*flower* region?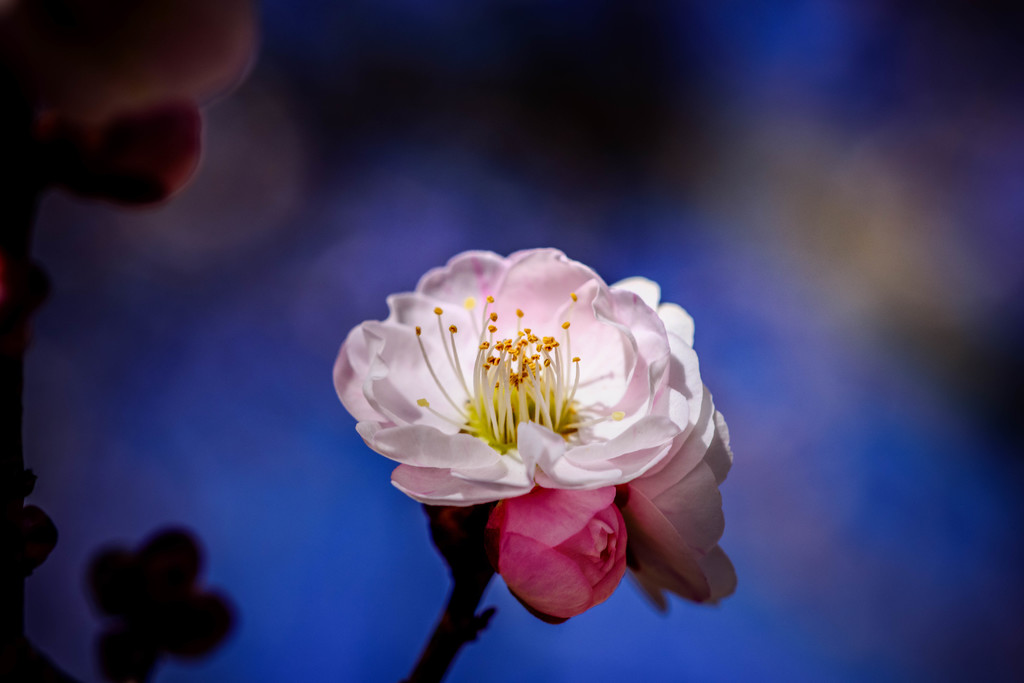
(77, 516, 247, 673)
